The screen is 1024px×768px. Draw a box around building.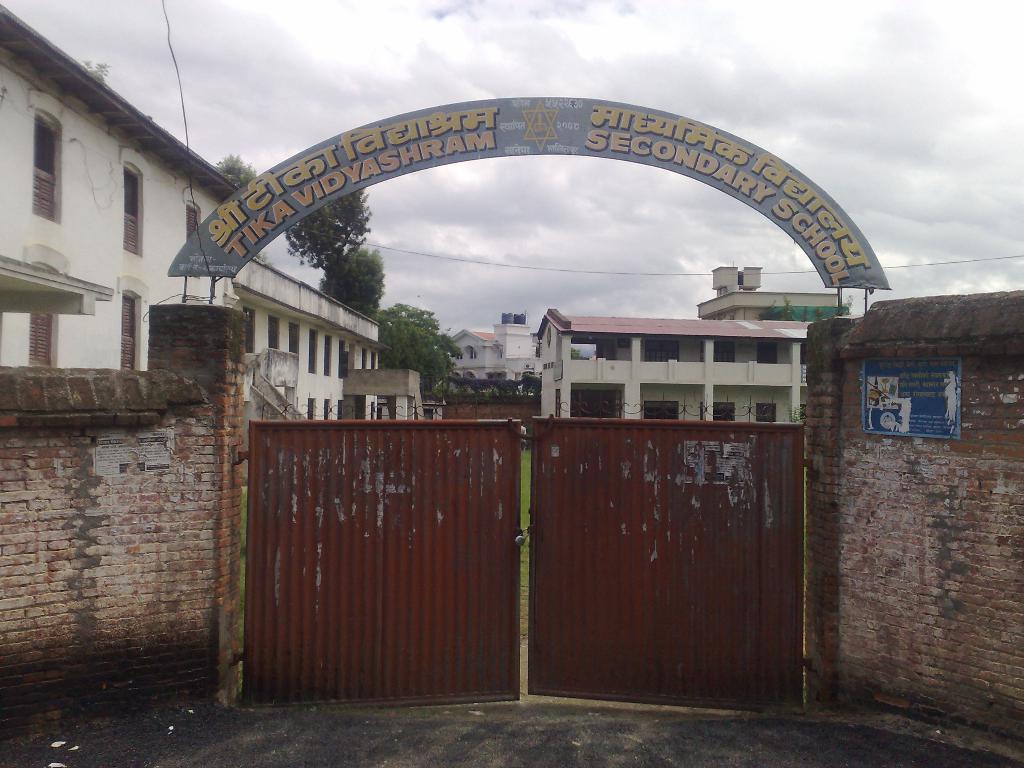
[left=0, top=6, right=380, bottom=478].
